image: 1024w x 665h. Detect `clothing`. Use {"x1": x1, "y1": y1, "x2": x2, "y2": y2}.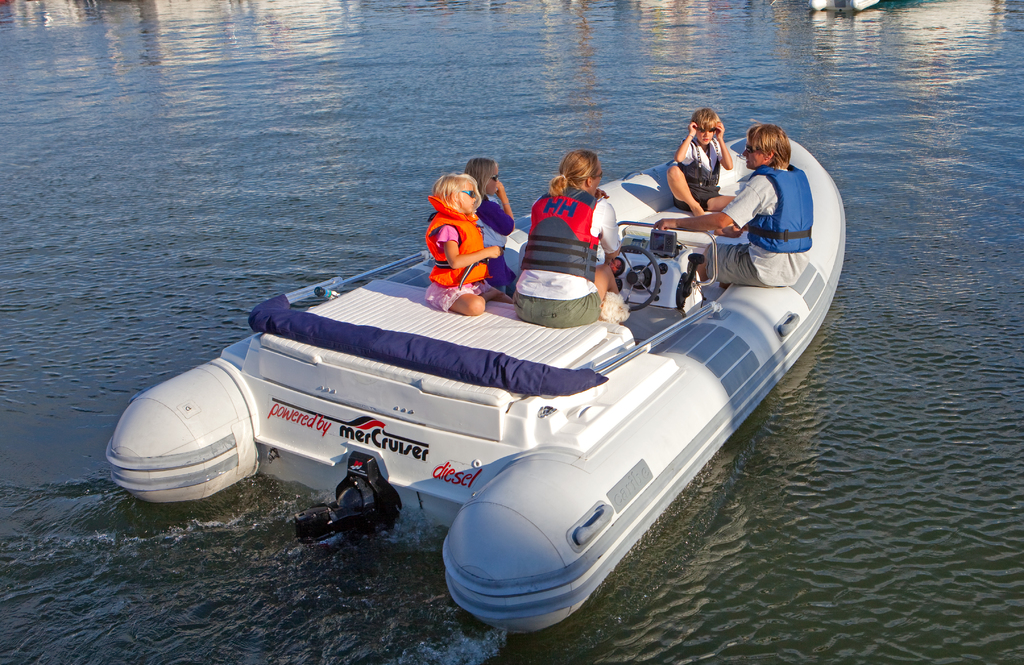
{"x1": 515, "y1": 179, "x2": 624, "y2": 325}.
